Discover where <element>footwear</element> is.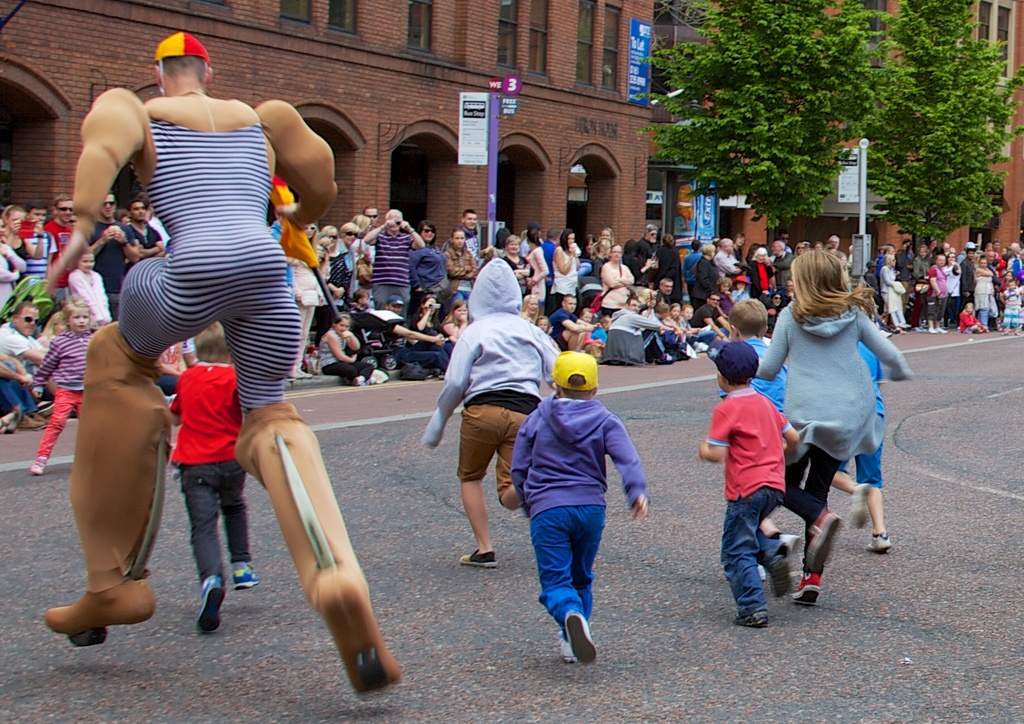
Discovered at Rect(851, 479, 869, 535).
